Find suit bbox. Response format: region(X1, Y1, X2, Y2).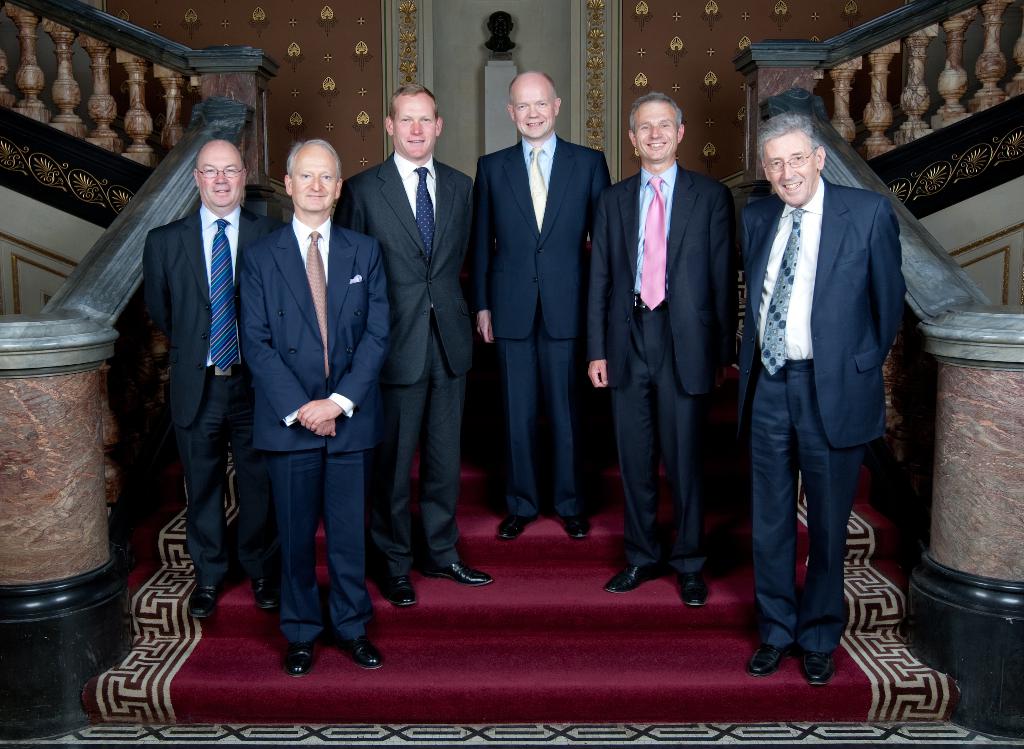
region(147, 201, 287, 577).
